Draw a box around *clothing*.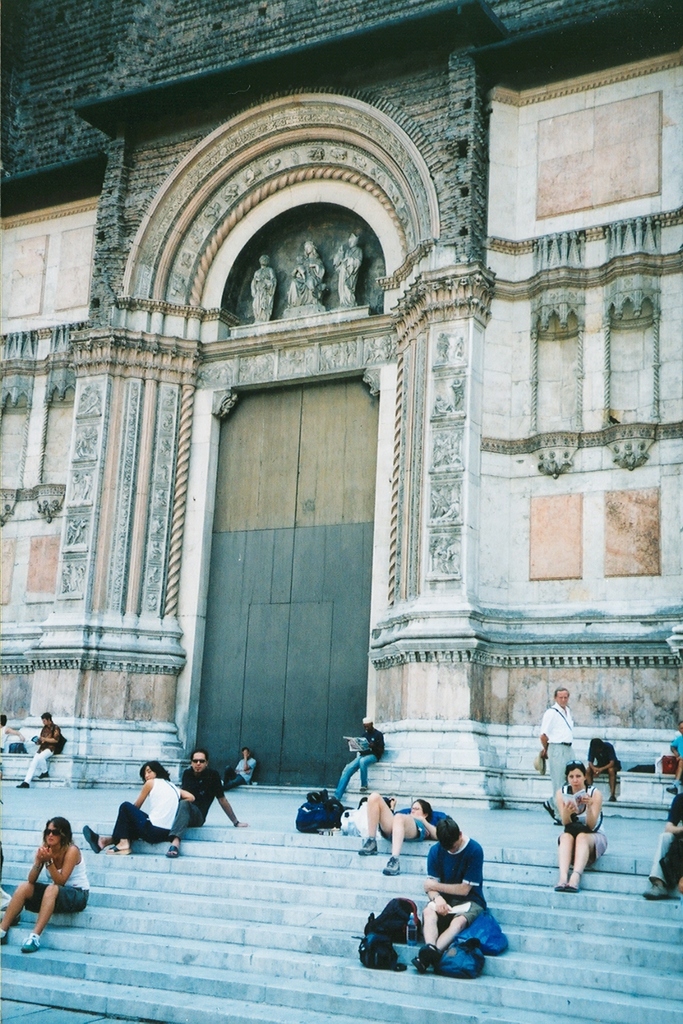
[22,719,64,785].
